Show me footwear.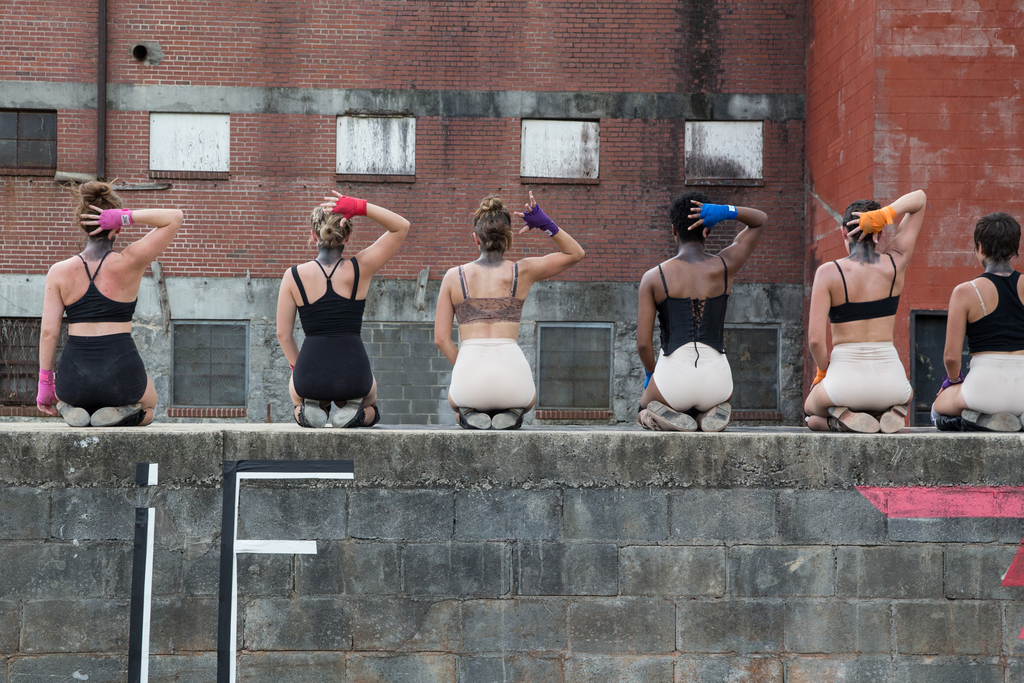
footwear is here: (x1=700, y1=400, x2=728, y2=431).
